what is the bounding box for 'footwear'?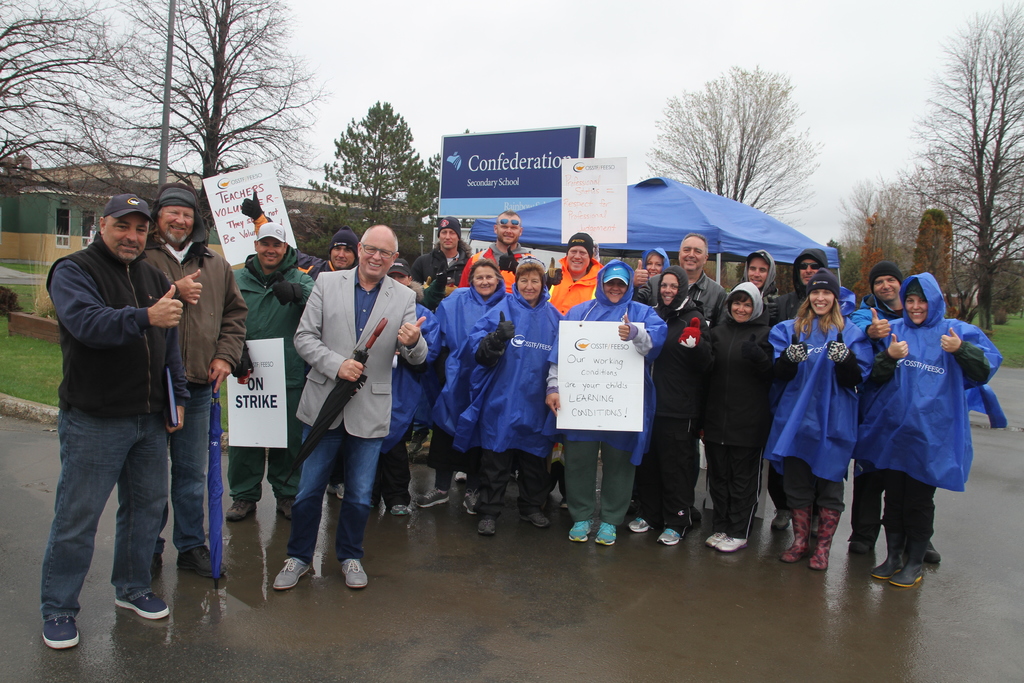
628:517:650:532.
